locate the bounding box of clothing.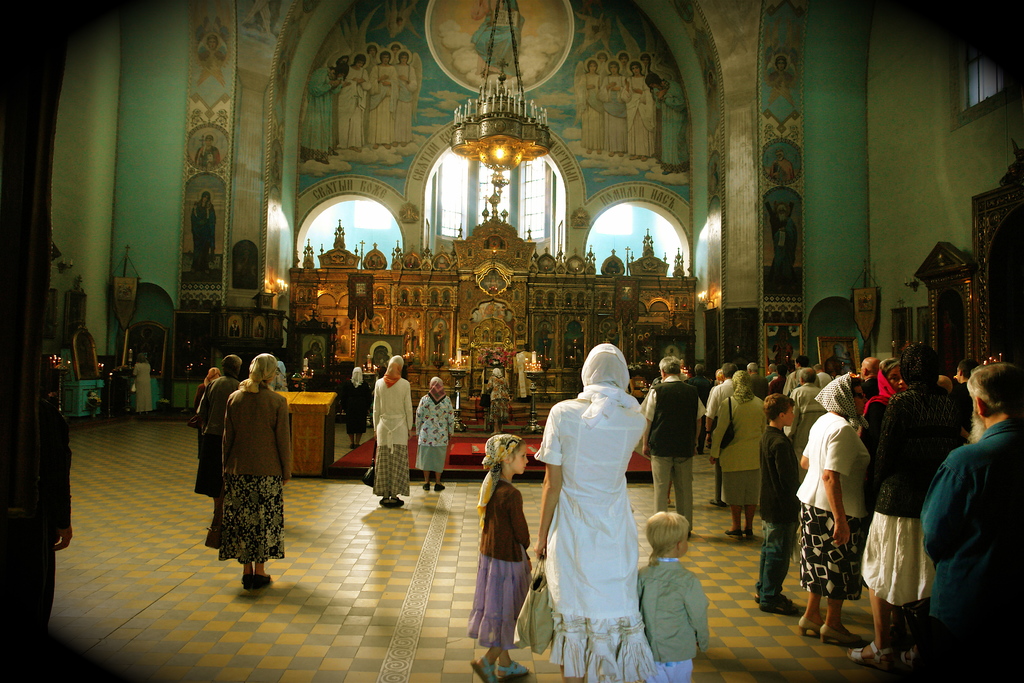
Bounding box: [x1=491, y1=365, x2=509, y2=420].
